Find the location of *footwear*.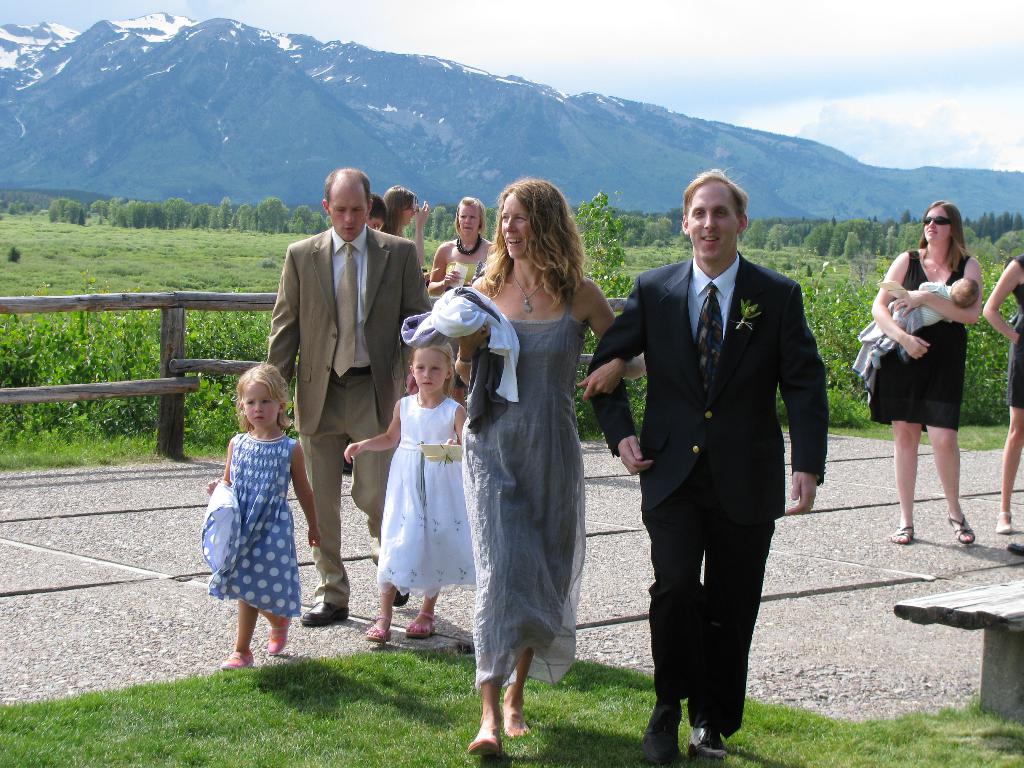
Location: locate(404, 612, 433, 637).
